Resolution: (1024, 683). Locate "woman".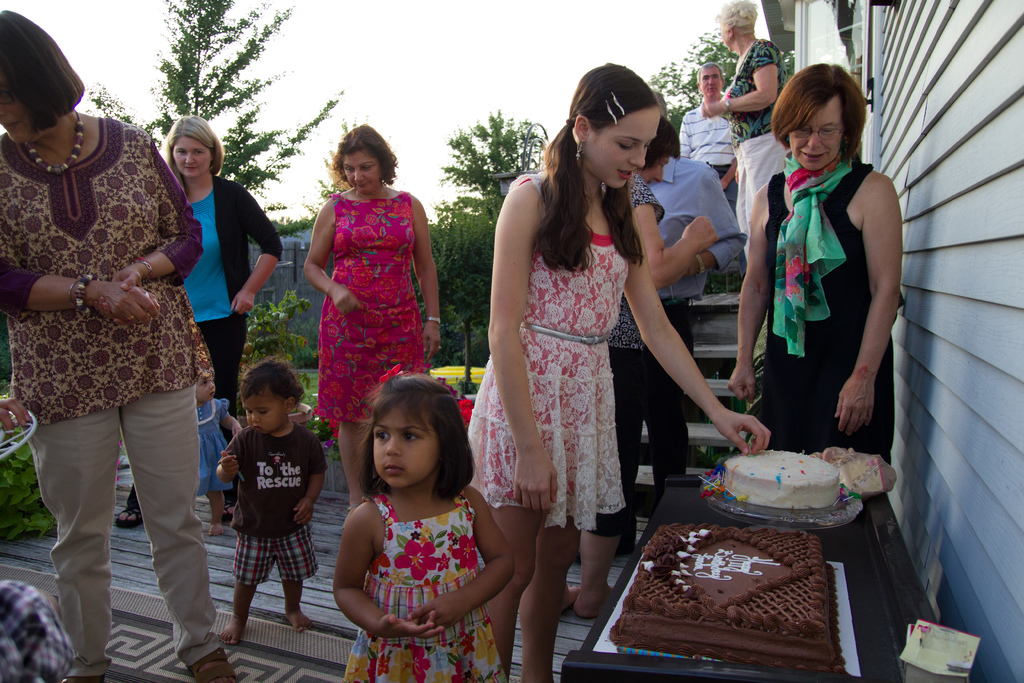
pyautogui.locateOnScreen(699, 0, 791, 253).
